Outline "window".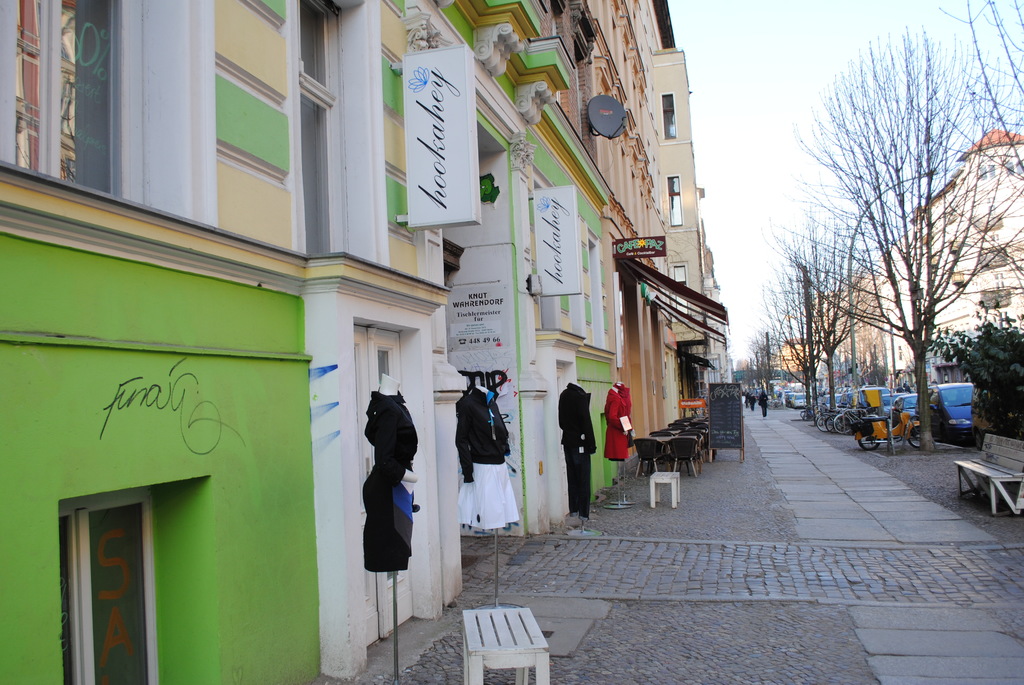
Outline: (10,0,127,198).
